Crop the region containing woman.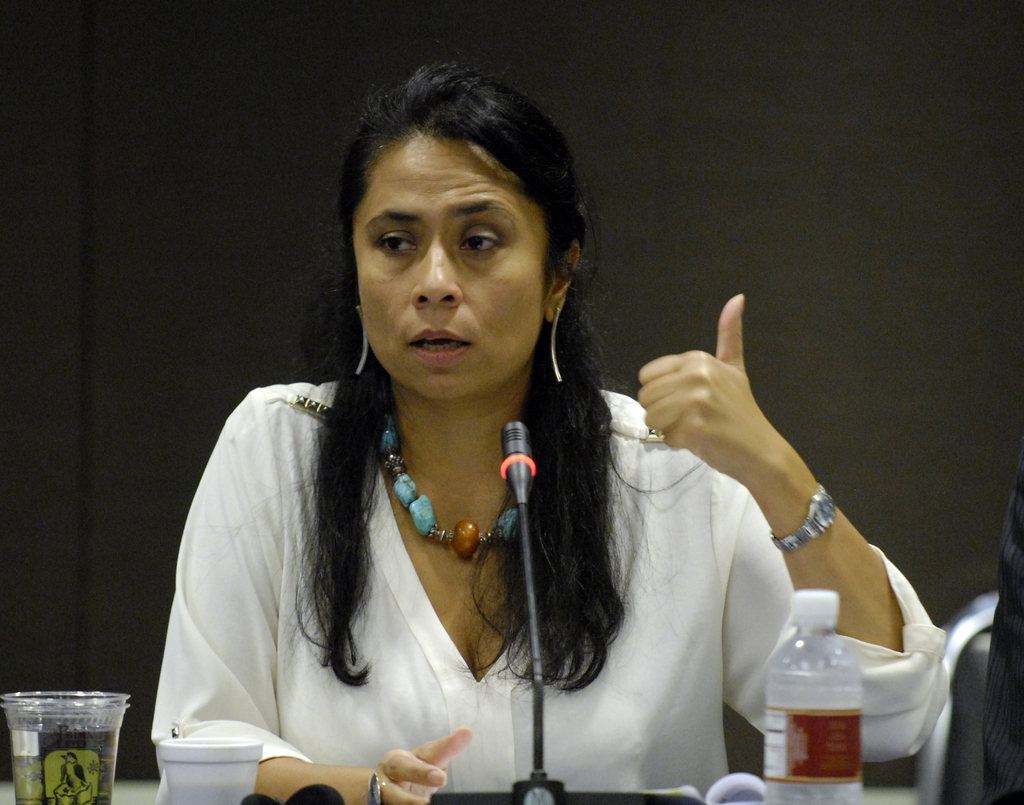
Crop region: box(143, 65, 950, 804).
